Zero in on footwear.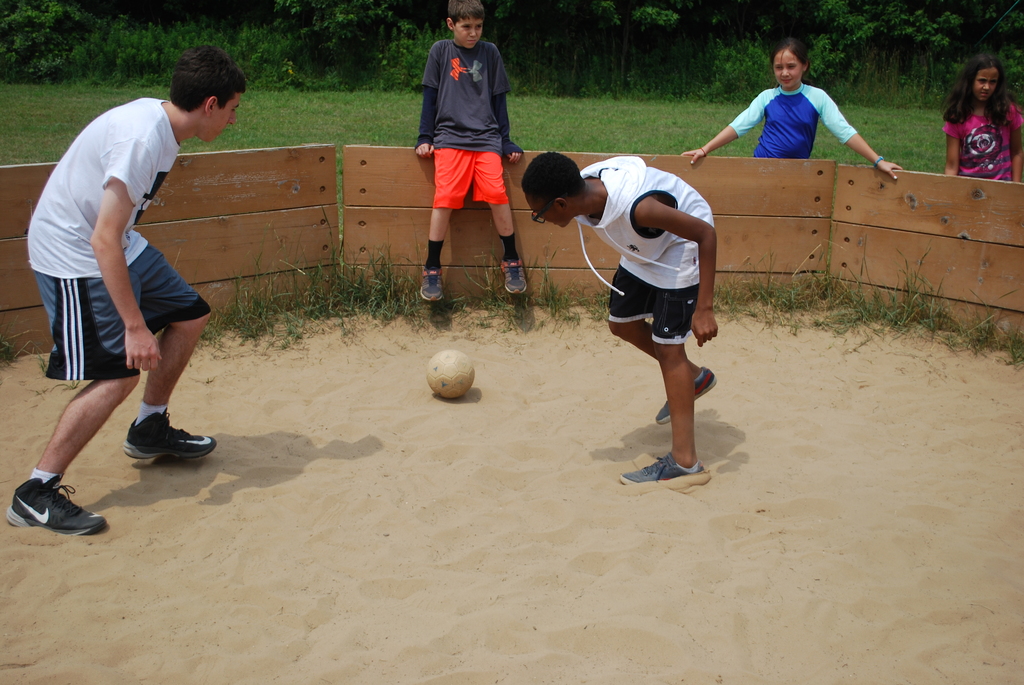
Zeroed in: x1=618, y1=448, x2=704, y2=486.
